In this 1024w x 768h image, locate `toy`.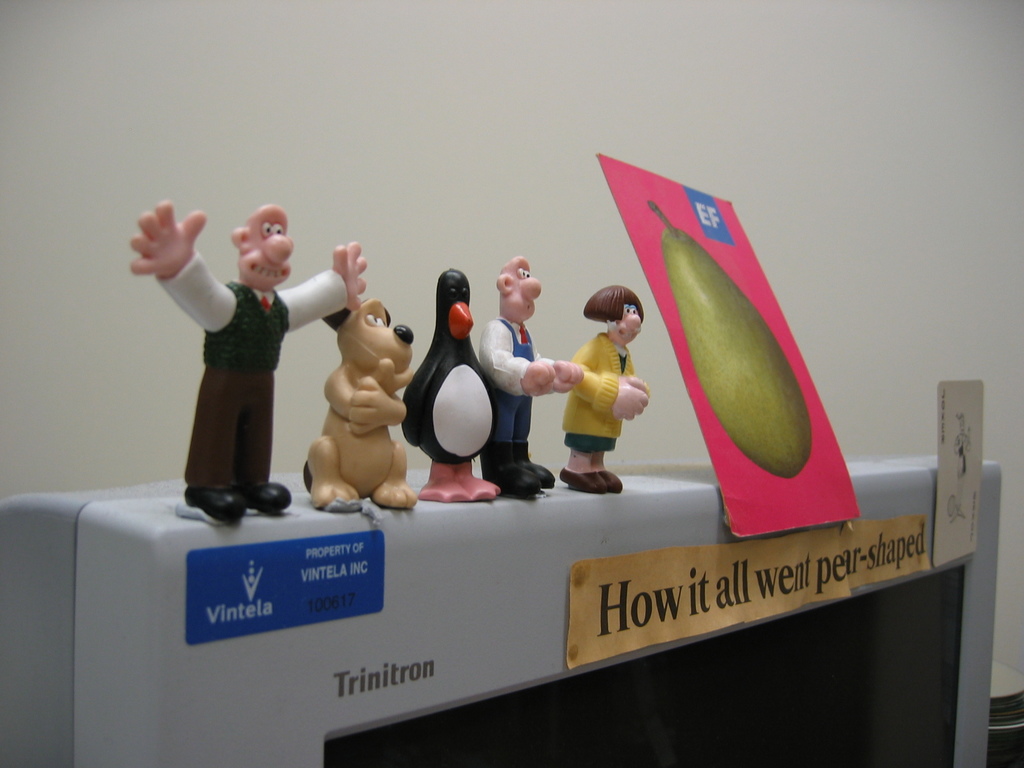
Bounding box: 557:282:650:495.
